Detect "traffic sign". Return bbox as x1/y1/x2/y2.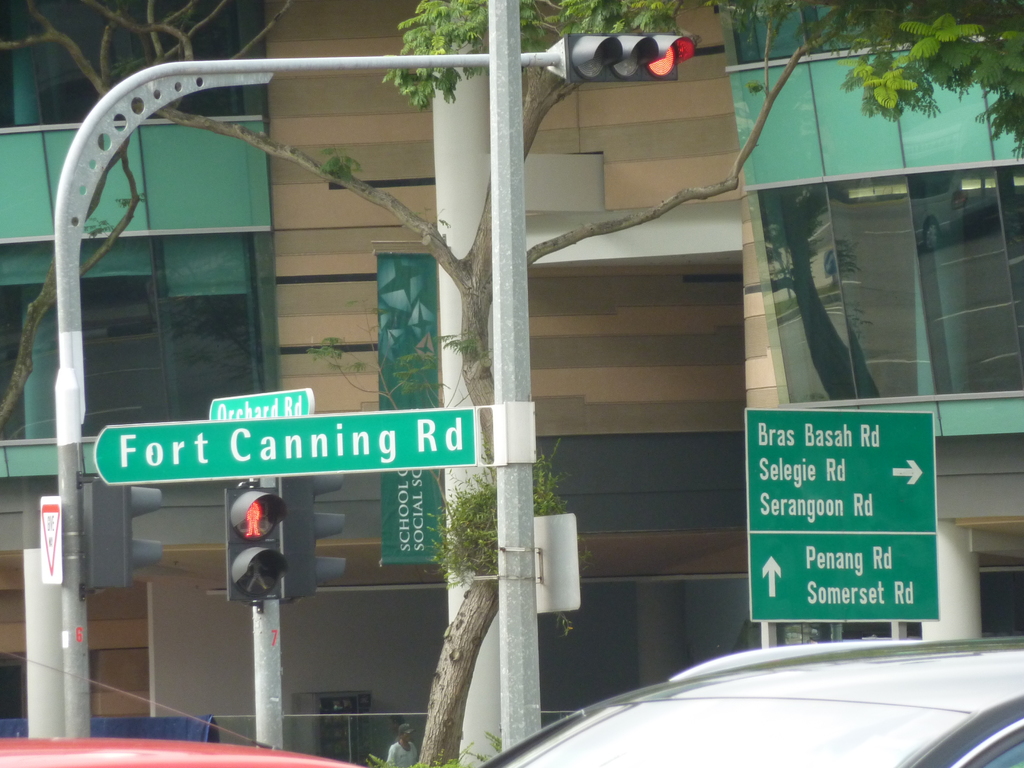
206/390/316/417.
